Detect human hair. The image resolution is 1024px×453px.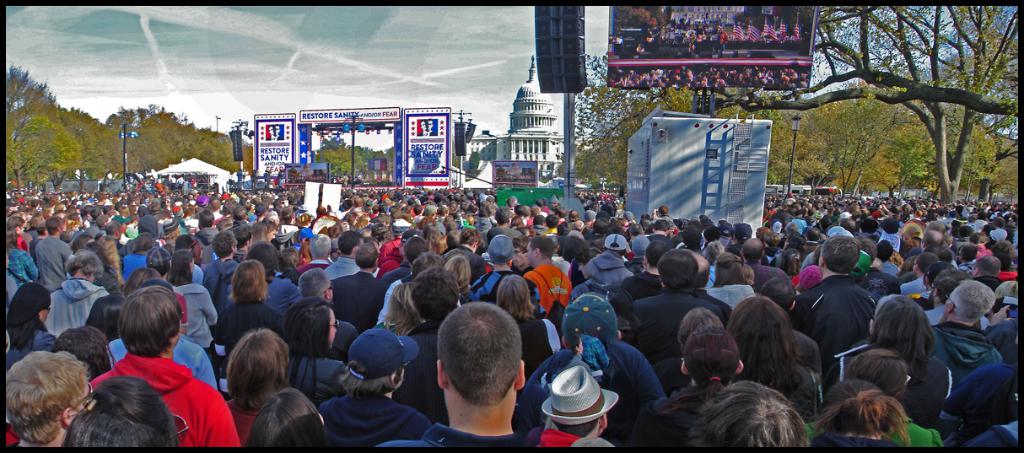
<box>281,296,337,380</box>.
